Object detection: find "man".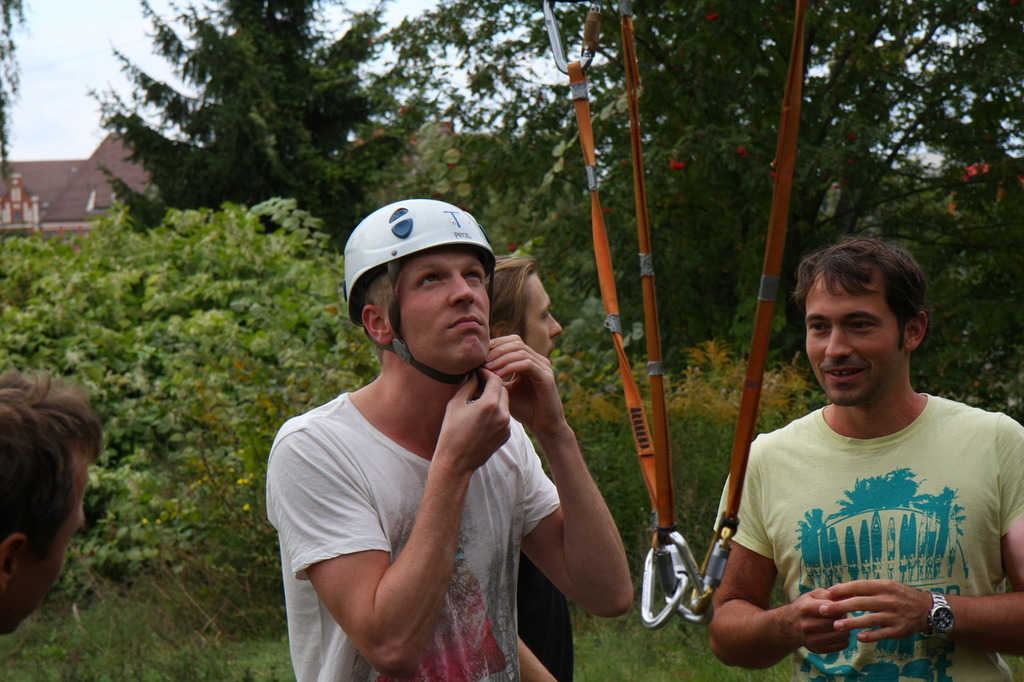
<box>0,373,106,634</box>.
